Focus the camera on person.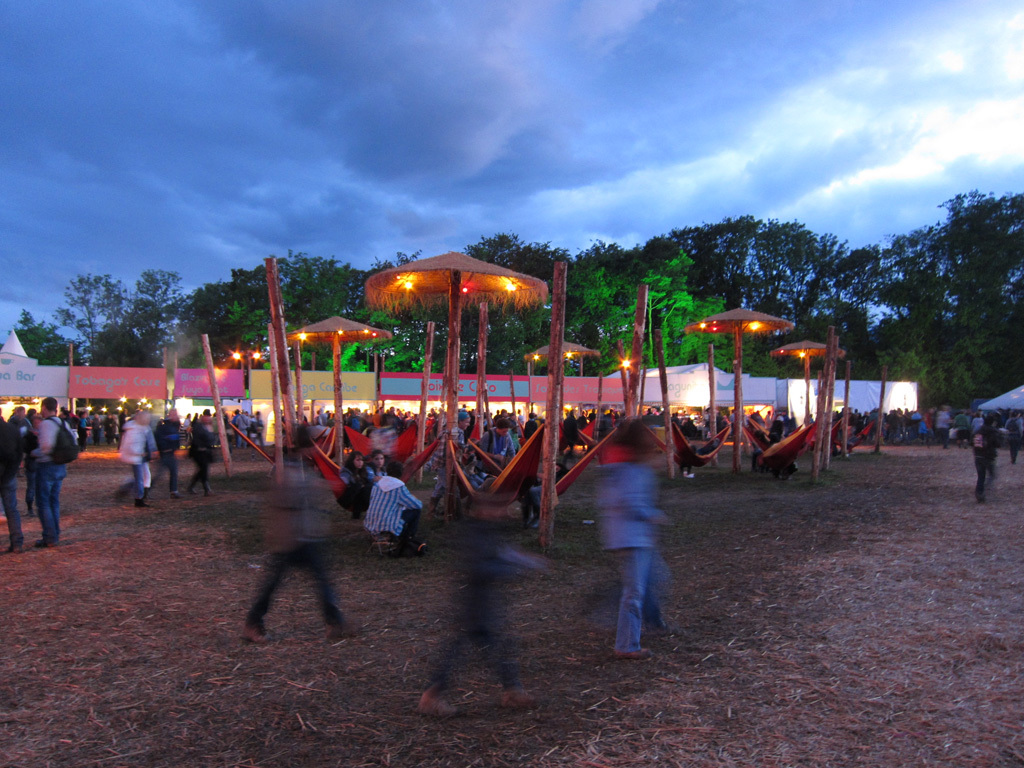
Focus region: box=[177, 404, 218, 497].
